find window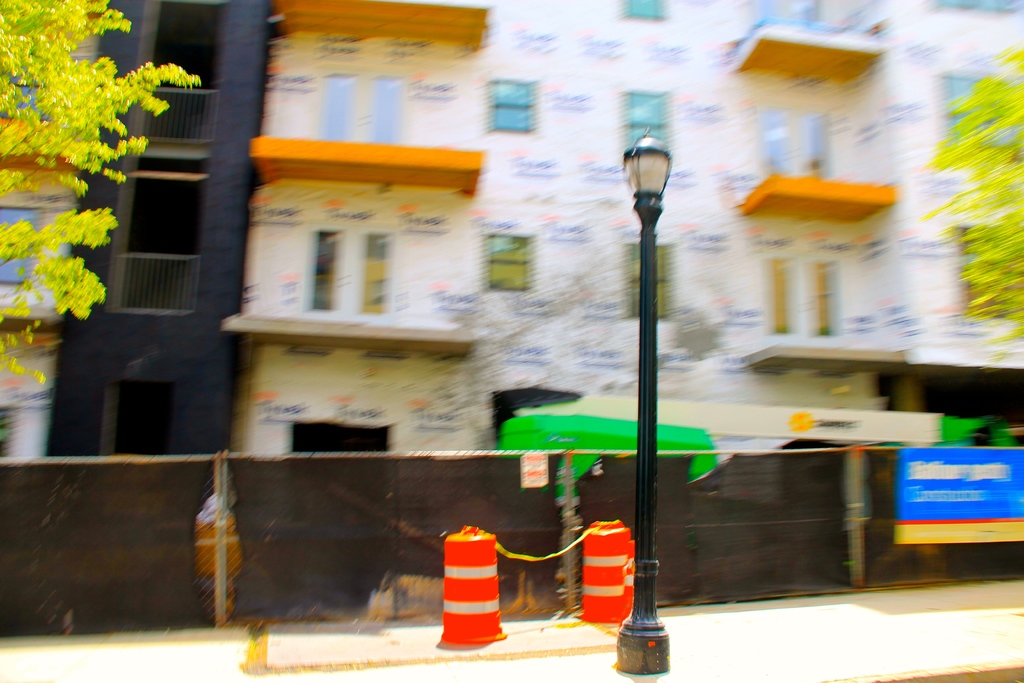
<bbox>308, 226, 342, 309</bbox>
